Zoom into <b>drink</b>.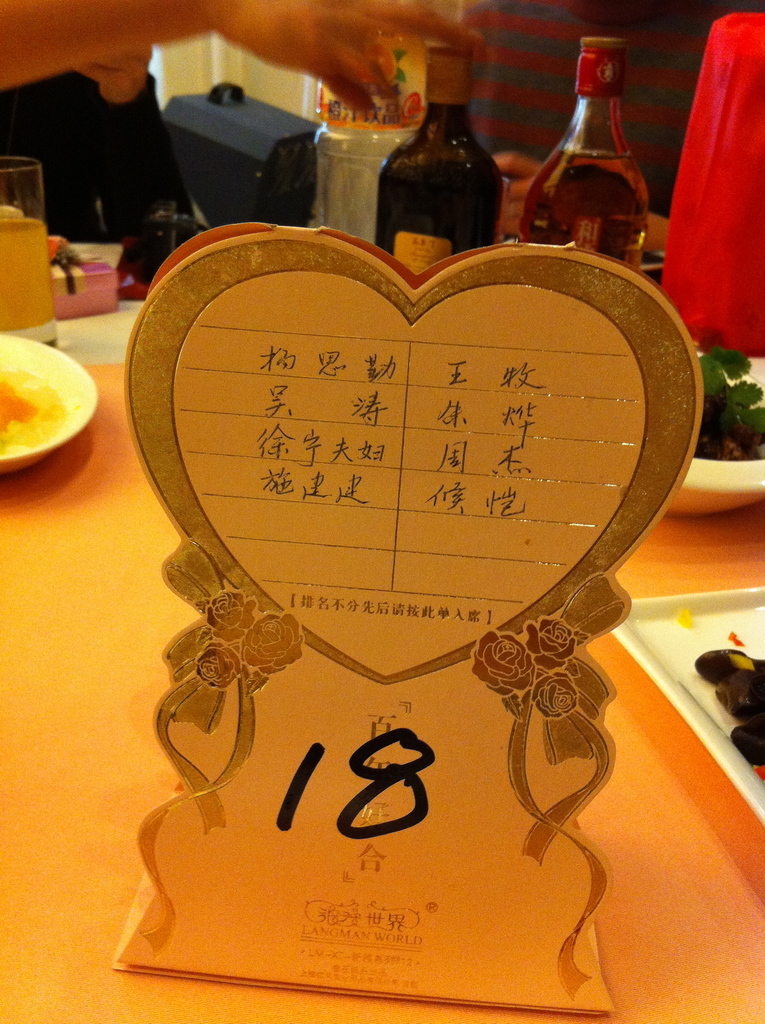
Zoom target: locate(369, 42, 499, 274).
